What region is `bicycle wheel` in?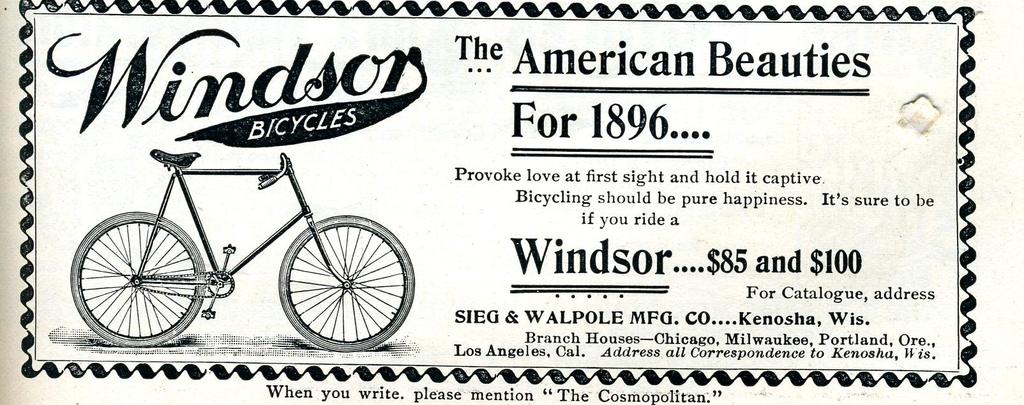
box=[273, 212, 412, 356].
